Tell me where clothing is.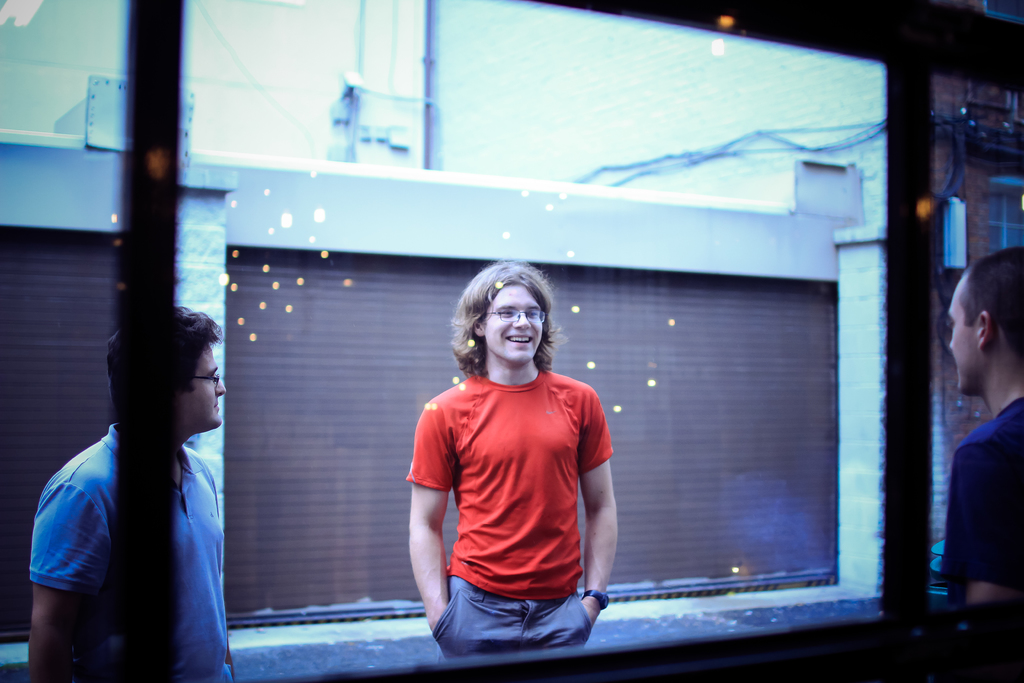
clothing is at box(937, 395, 1023, 601).
